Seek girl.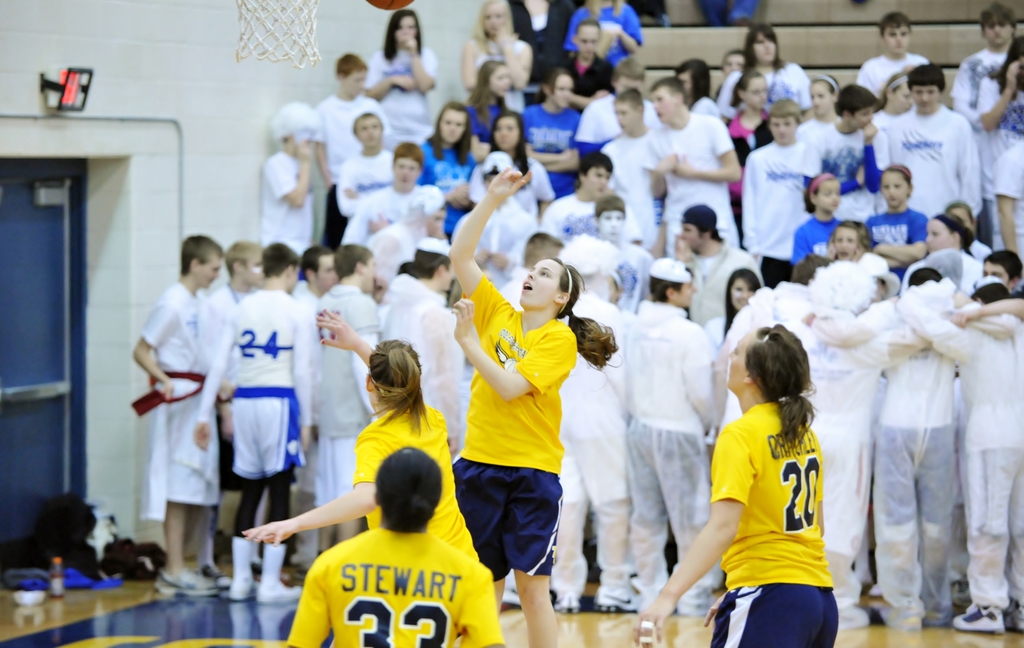
(left=477, top=53, right=516, bottom=160).
